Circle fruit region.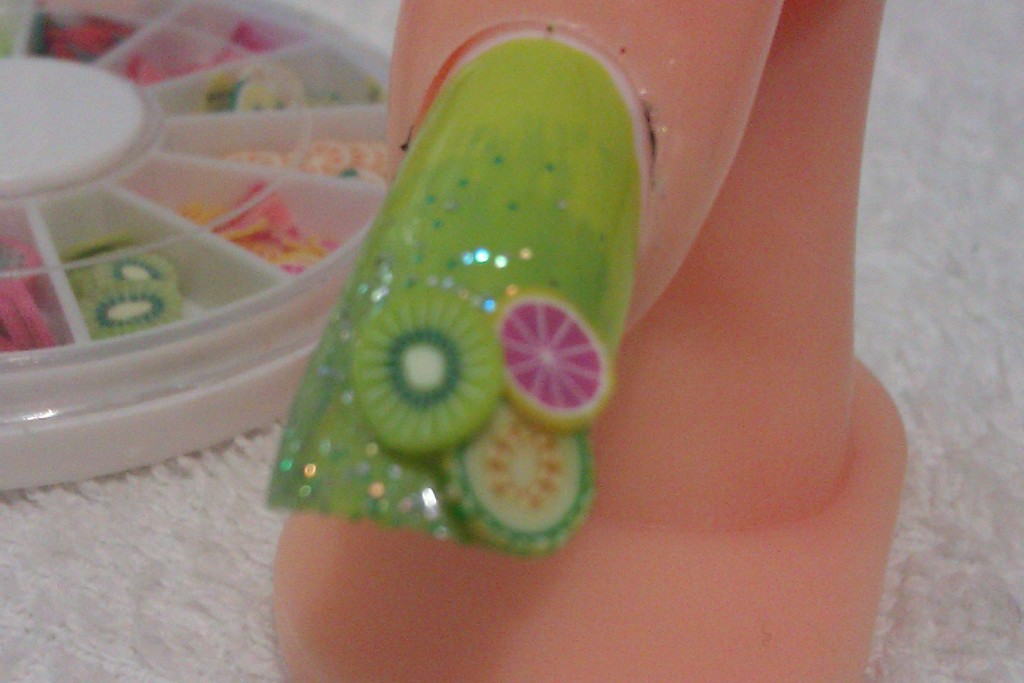
Region: region(220, 150, 286, 174).
